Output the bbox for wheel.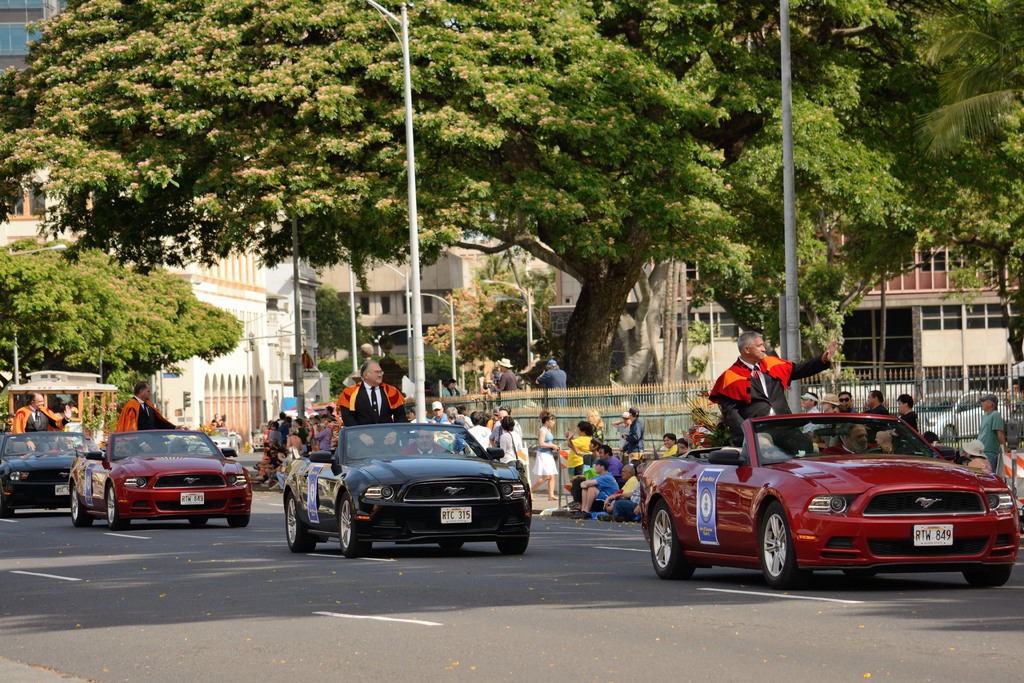
bbox=(106, 483, 130, 528).
